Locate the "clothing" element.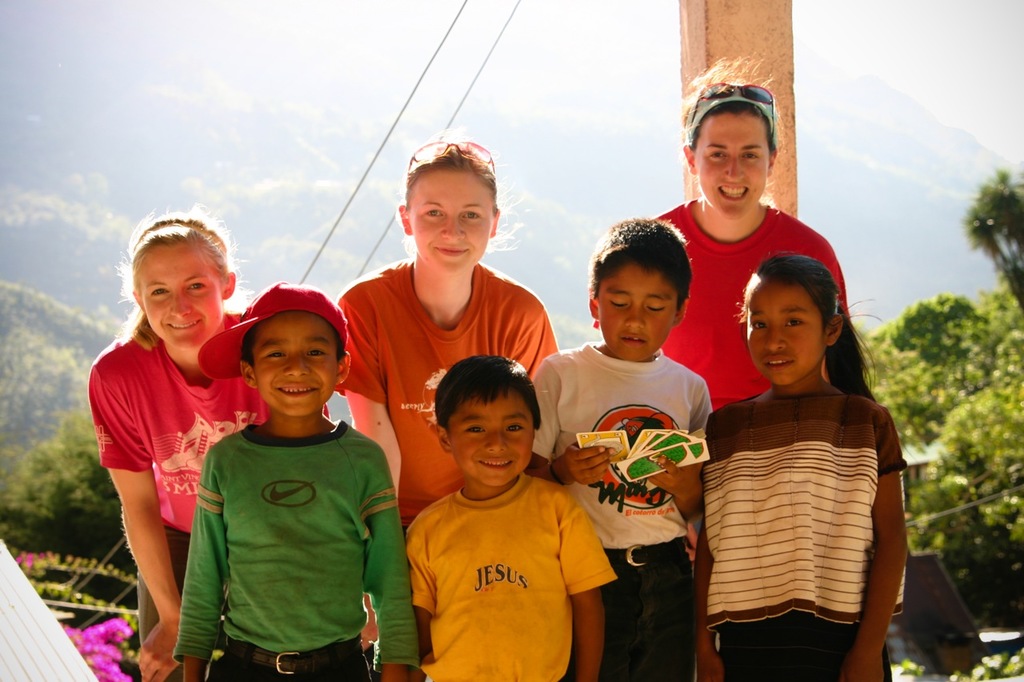
Element bbox: bbox=(405, 482, 618, 681).
